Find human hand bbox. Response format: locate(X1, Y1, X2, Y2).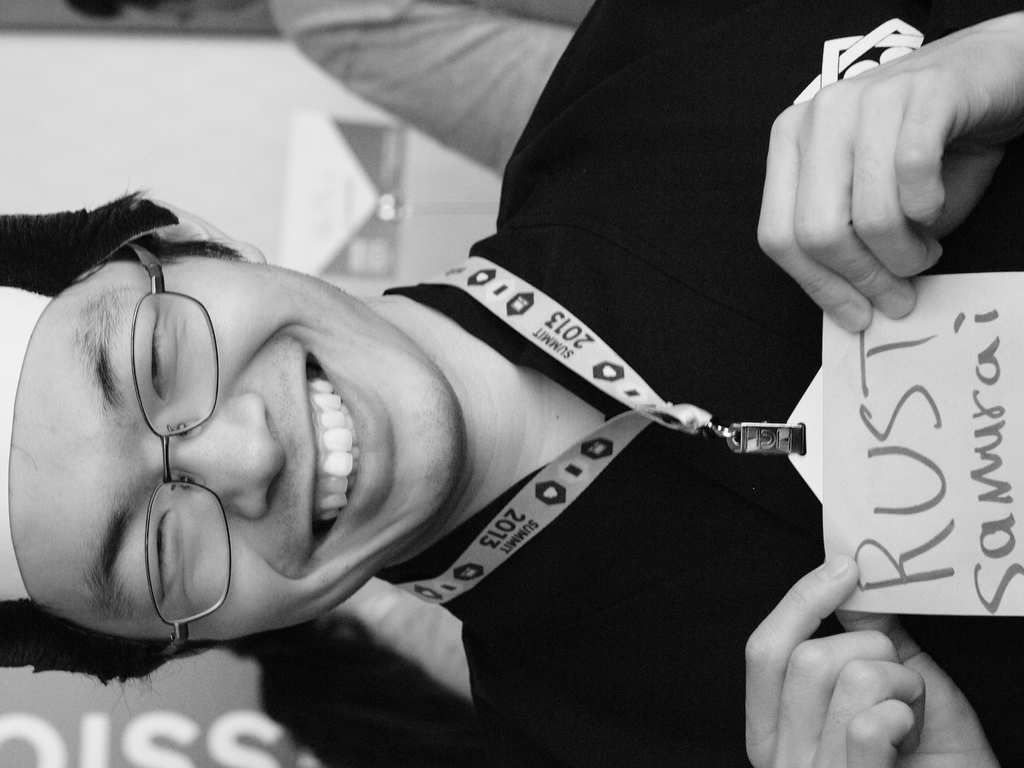
locate(746, 552, 999, 767).
